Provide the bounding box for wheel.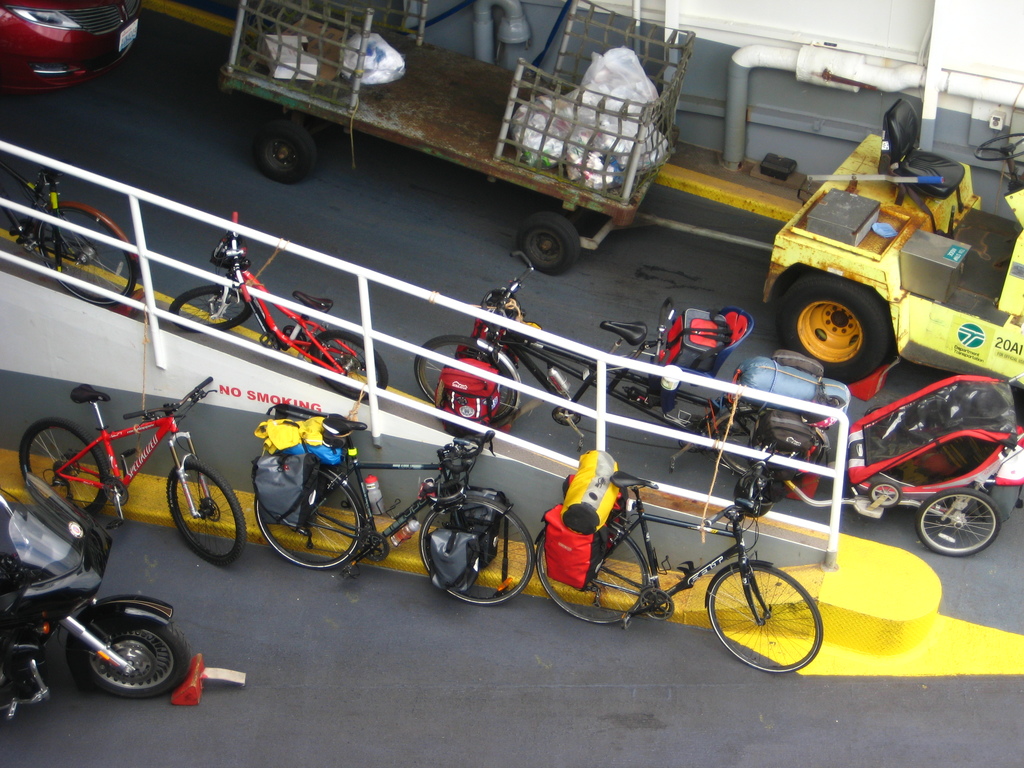
(412, 336, 514, 428).
